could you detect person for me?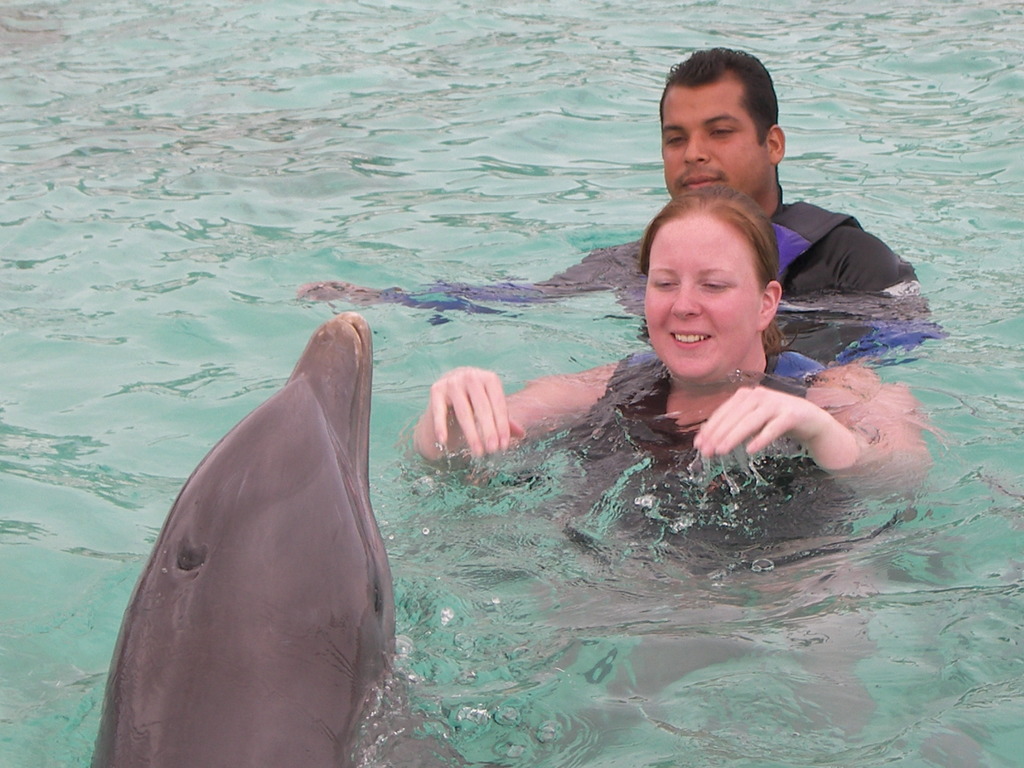
Detection result: 401, 187, 936, 720.
